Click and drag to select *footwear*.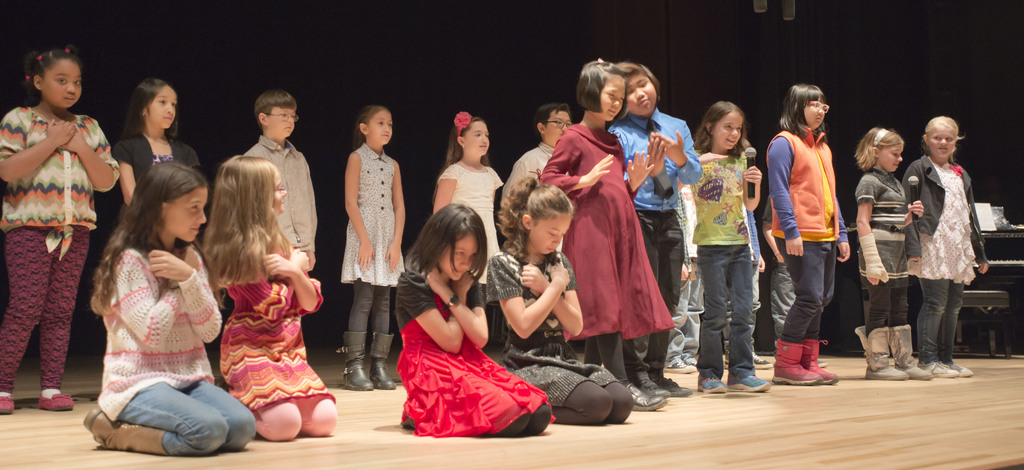
Selection: {"left": 774, "top": 339, "right": 821, "bottom": 385}.
